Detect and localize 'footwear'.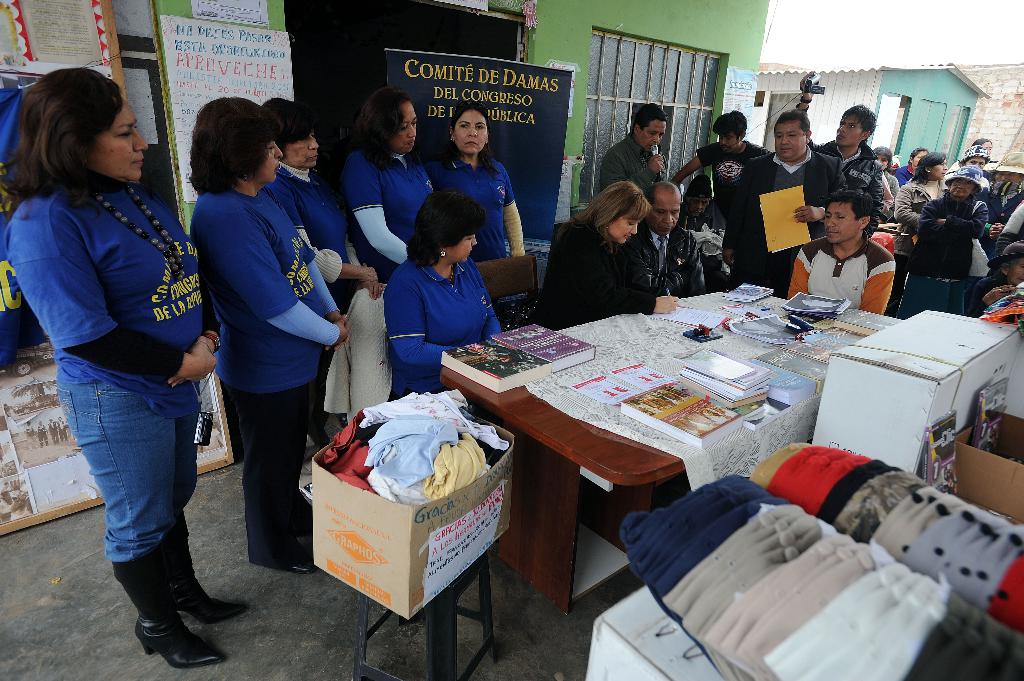
Localized at x1=154, y1=527, x2=252, y2=621.
